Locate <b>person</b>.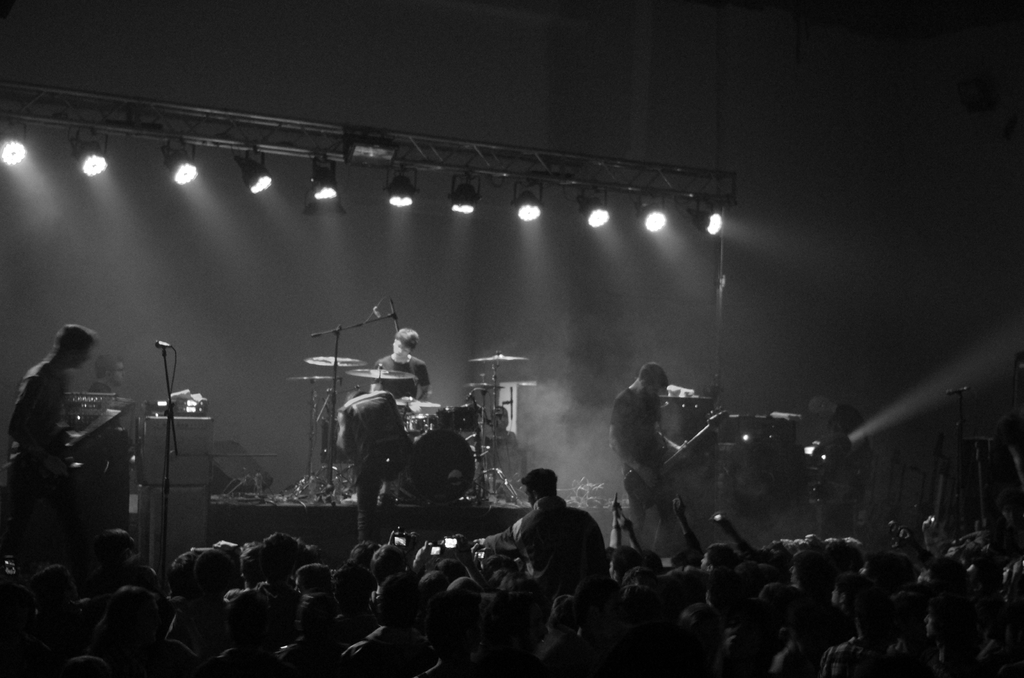
Bounding box: {"left": 488, "top": 407, "right": 521, "bottom": 483}.
